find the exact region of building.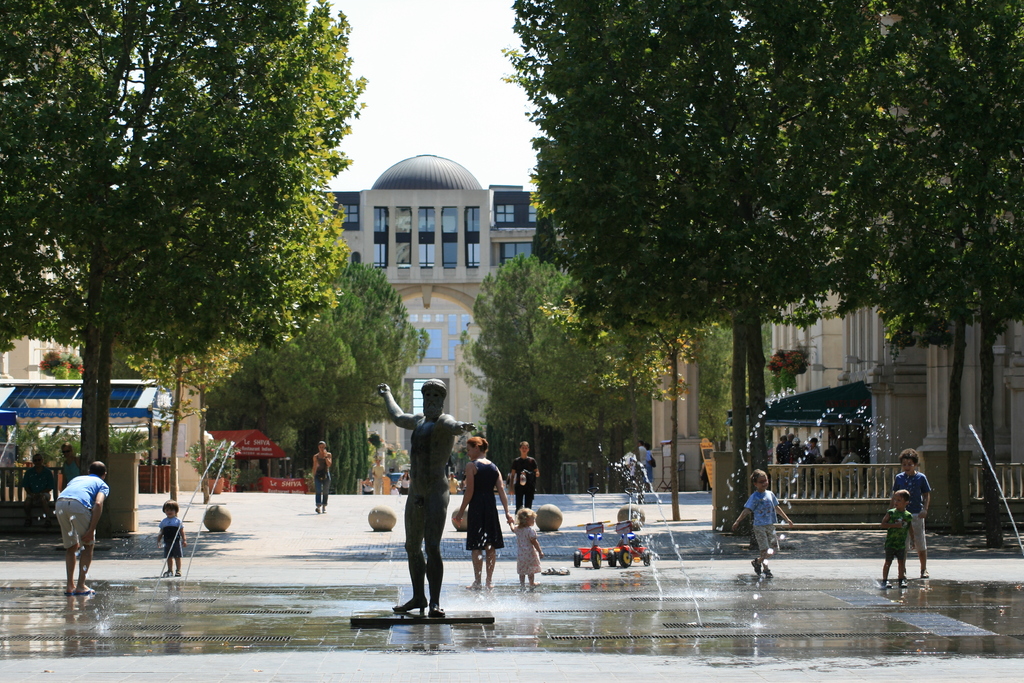
Exact region: 0,327,87,384.
